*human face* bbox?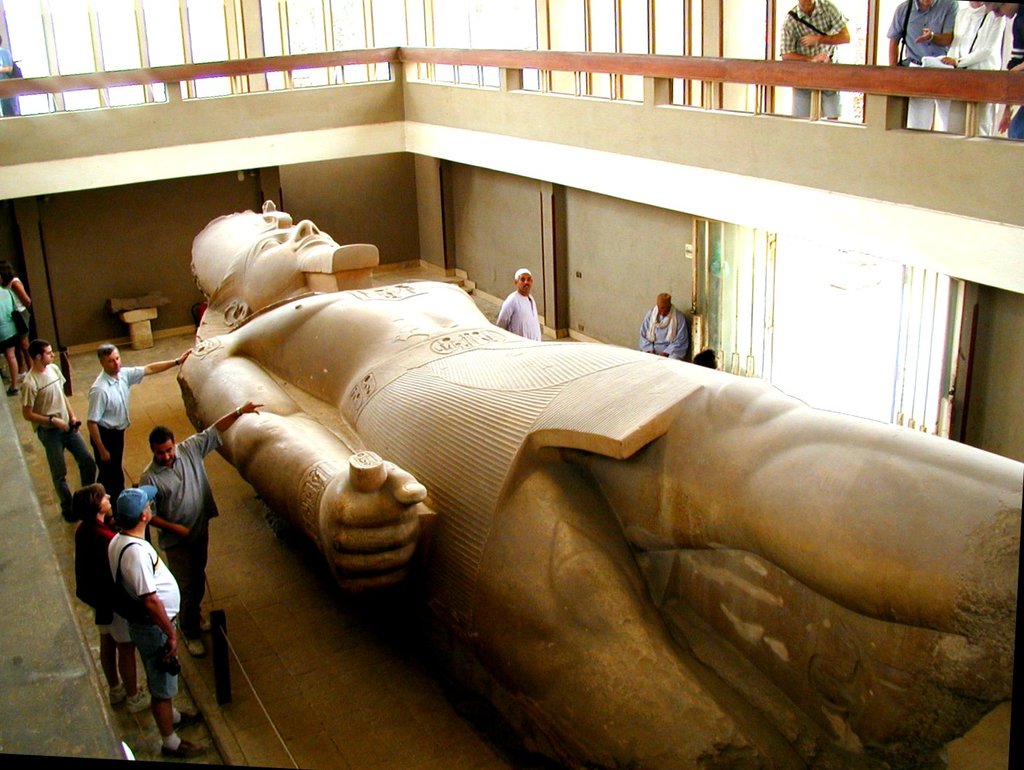
{"x1": 41, "y1": 348, "x2": 53, "y2": 364}
